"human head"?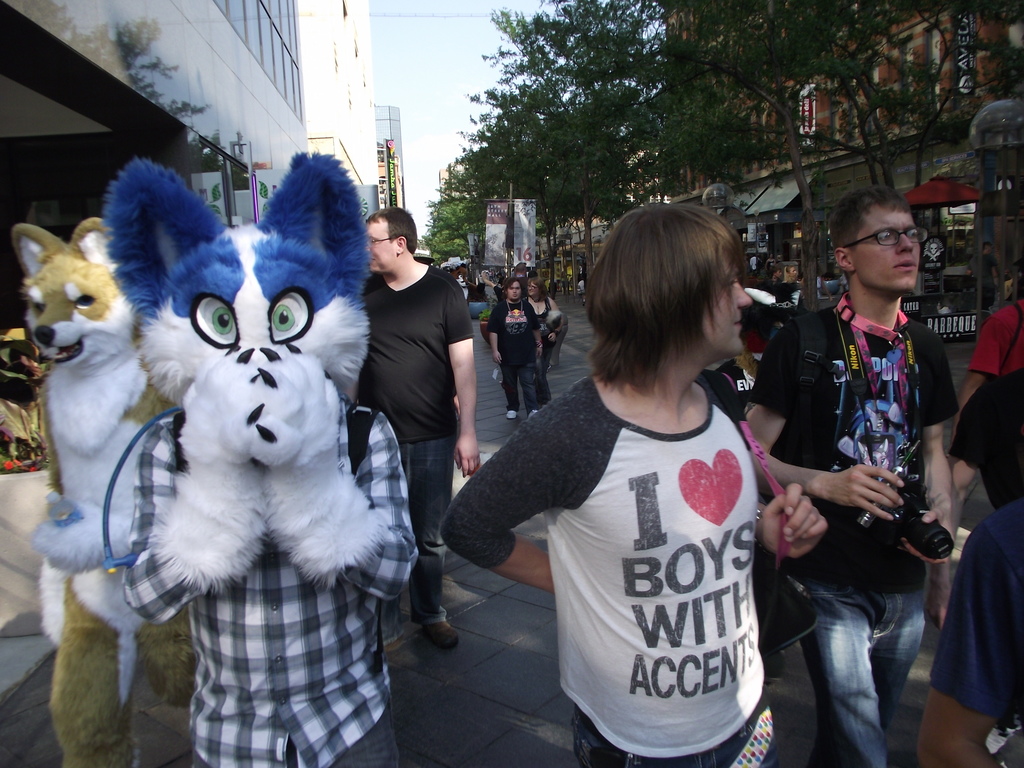
x1=367 y1=204 x2=418 y2=276
